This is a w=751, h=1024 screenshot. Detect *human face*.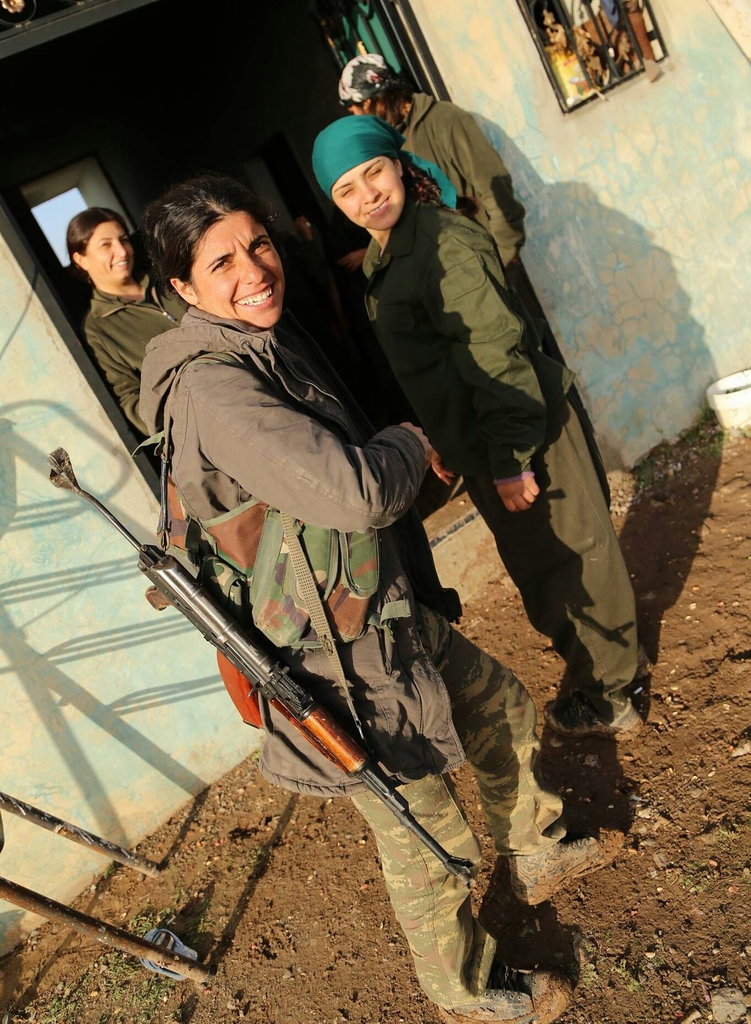
{"left": 328, "top": 151, "right": 401, "bottom": 228}.
